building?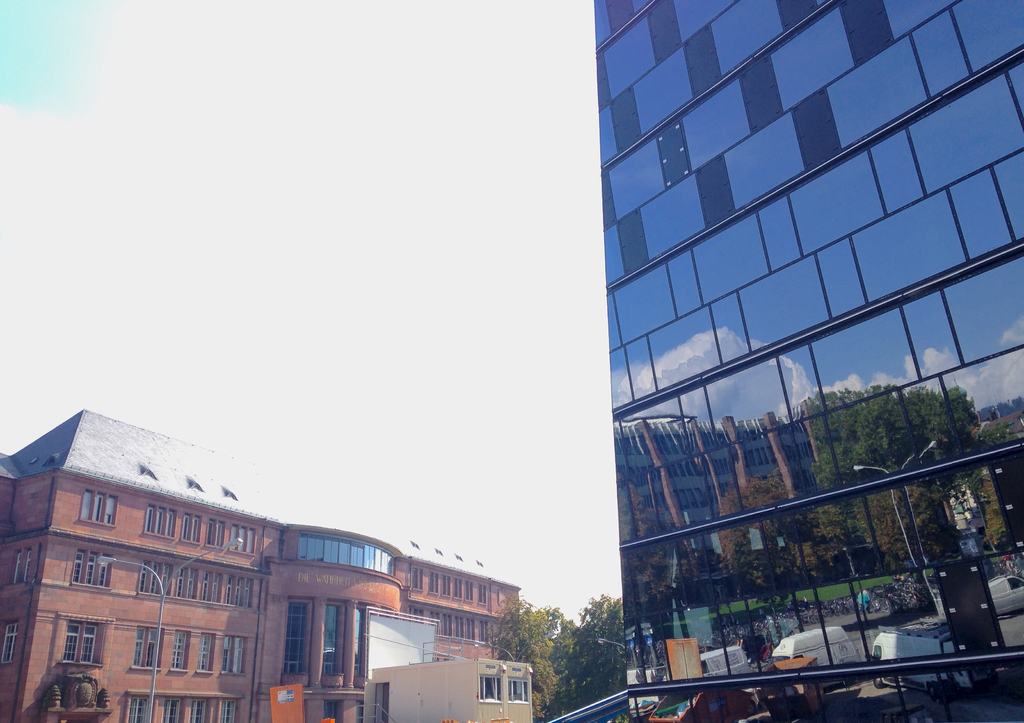
pyautogui.locateOnScreen(0, 406, 535, 722)
